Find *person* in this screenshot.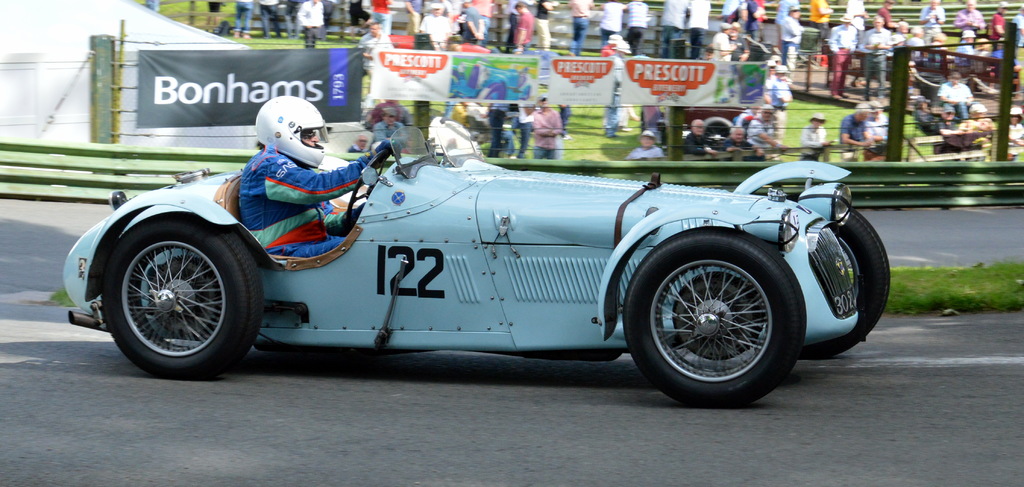
The bounding box for *person* is {"left": 858, "top": 15, "right": 889, "bottom": 90}.
